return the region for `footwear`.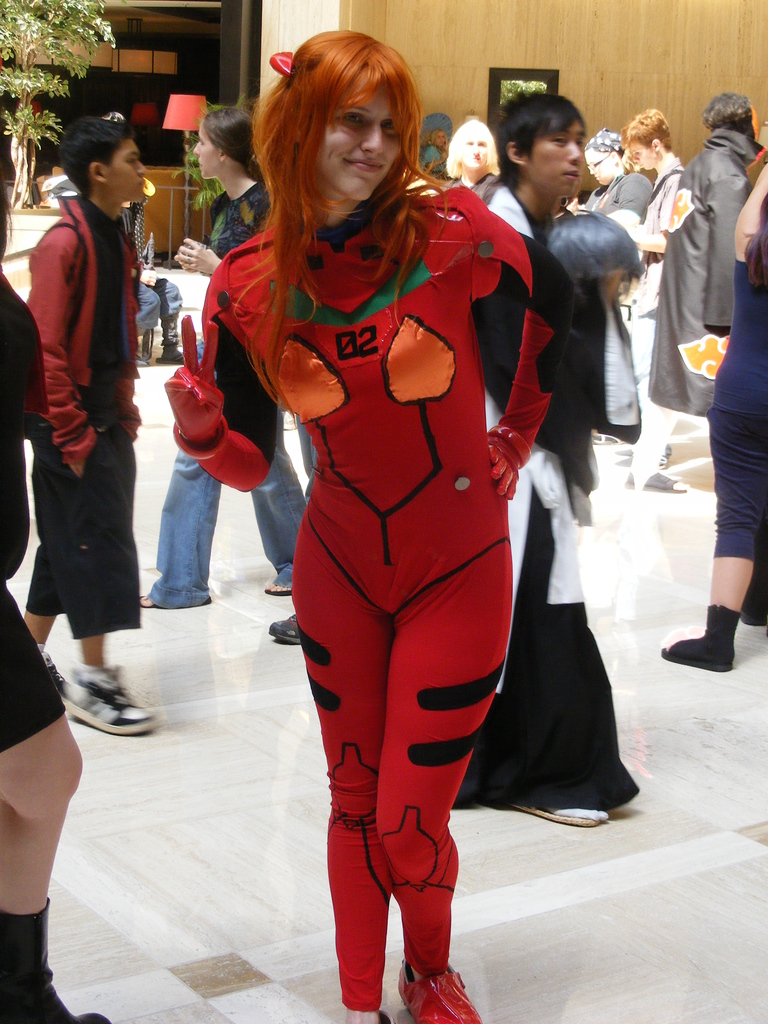
bbox=(401, 955, 481, 1023).
